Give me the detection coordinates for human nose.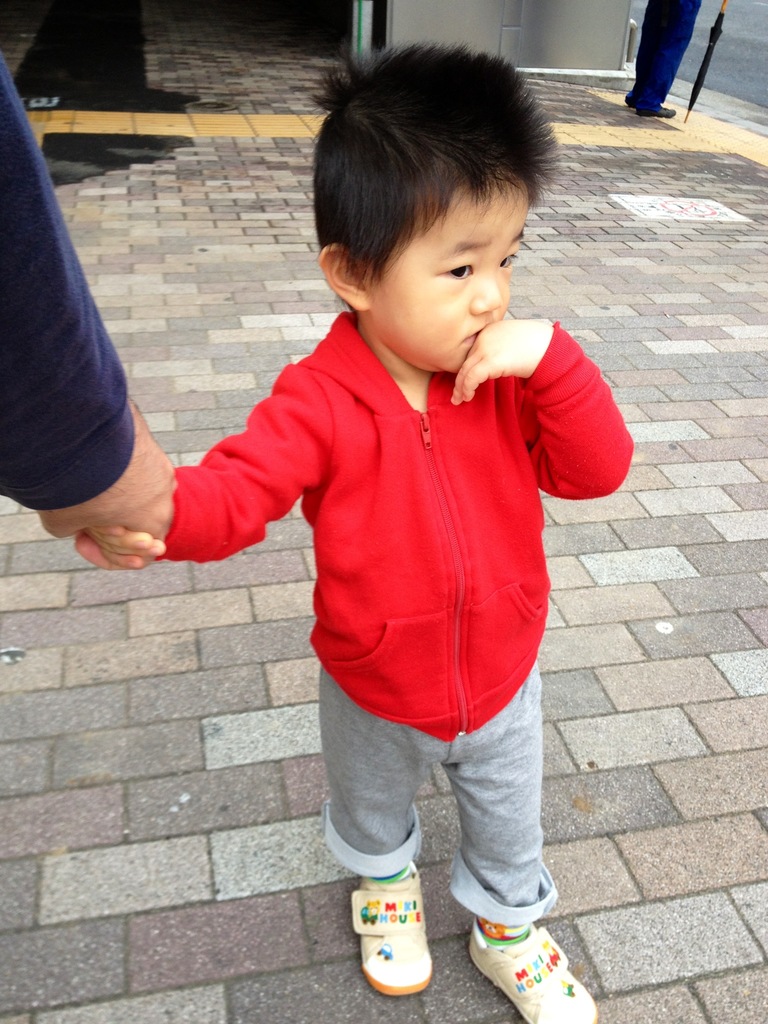
(left=469, top=266, right=500, bottom=314).
